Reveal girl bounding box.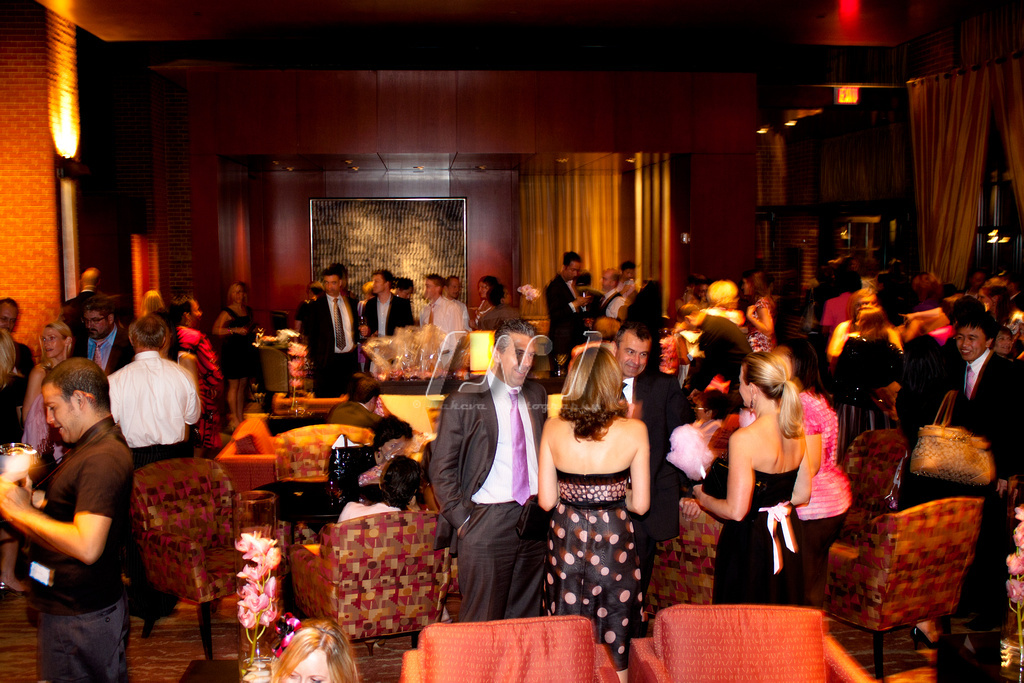
Revealed: [left=461, top=270, right=521, bottom=336].
